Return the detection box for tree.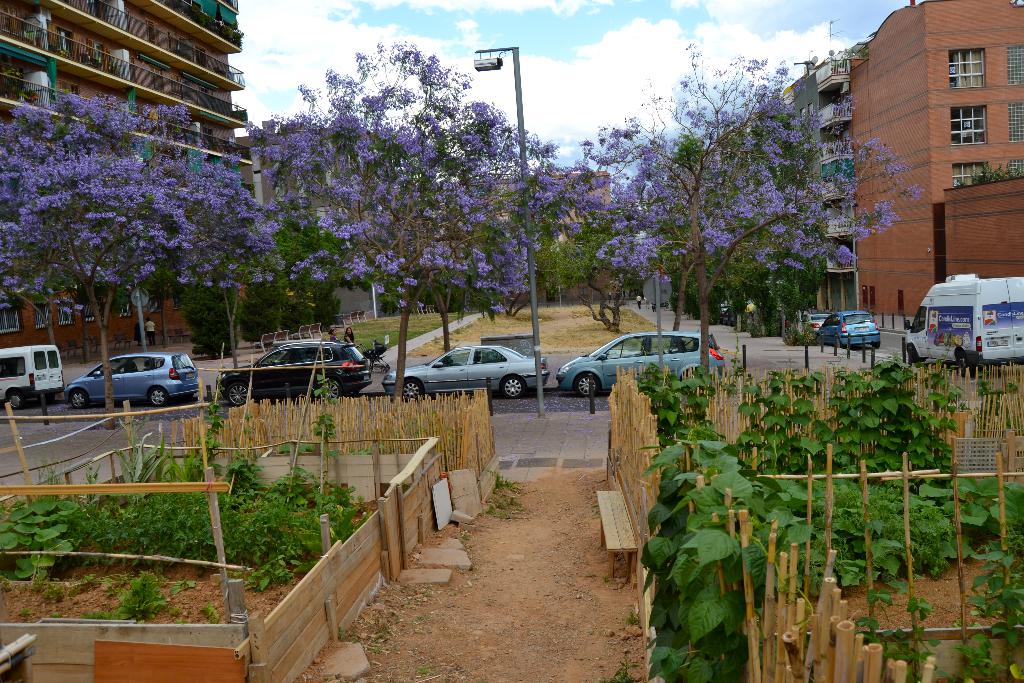
x1=184, y1=233, x2=352, y2=368.
